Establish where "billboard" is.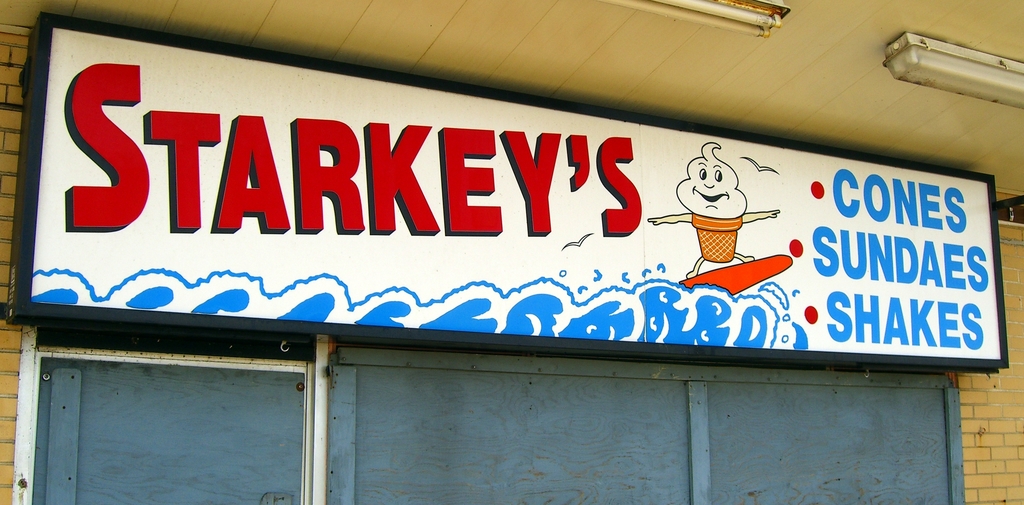
Established at x1=37 y1=48 x2=1014 y2=388.
